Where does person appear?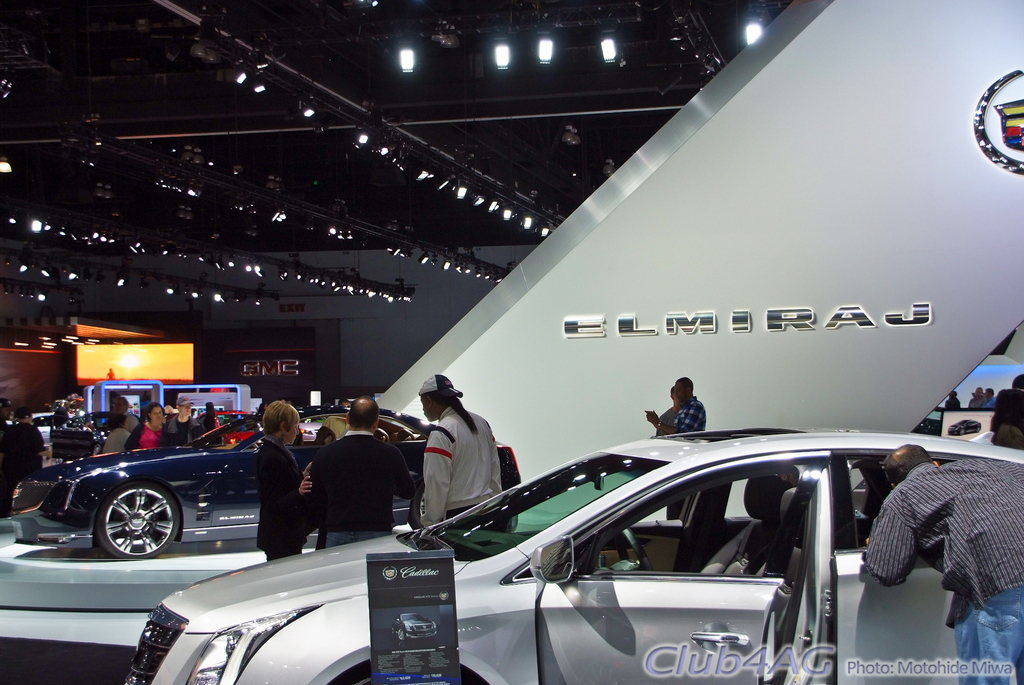
Appears at (left=663, top=378, right=719, bottom=453).
